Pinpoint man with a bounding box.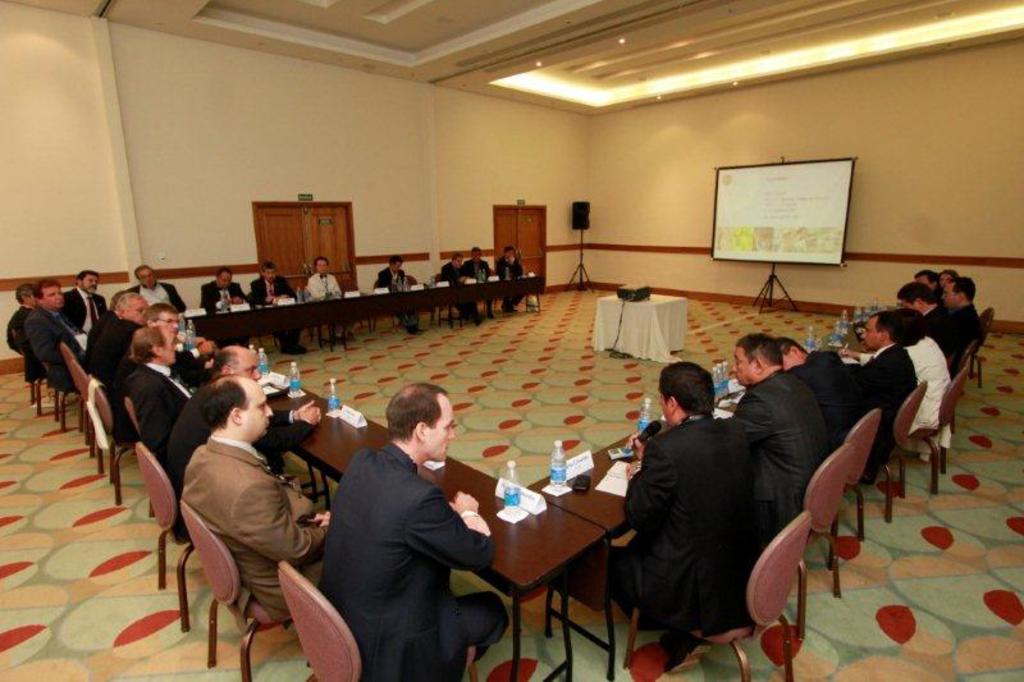
rect(312, 380, 511, 681).
